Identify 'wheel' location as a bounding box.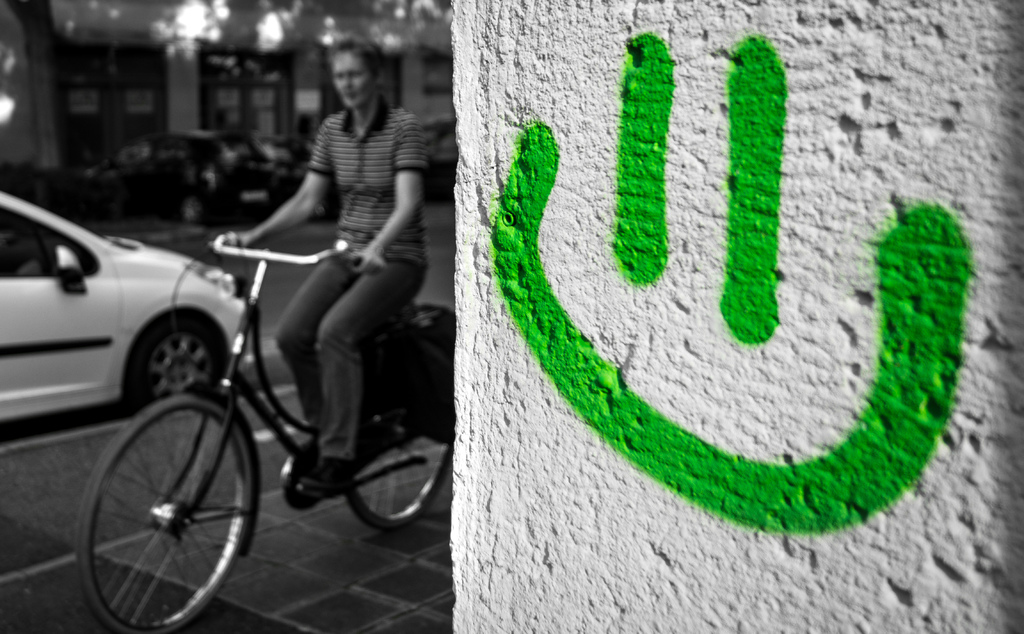
344:306:455:526.
